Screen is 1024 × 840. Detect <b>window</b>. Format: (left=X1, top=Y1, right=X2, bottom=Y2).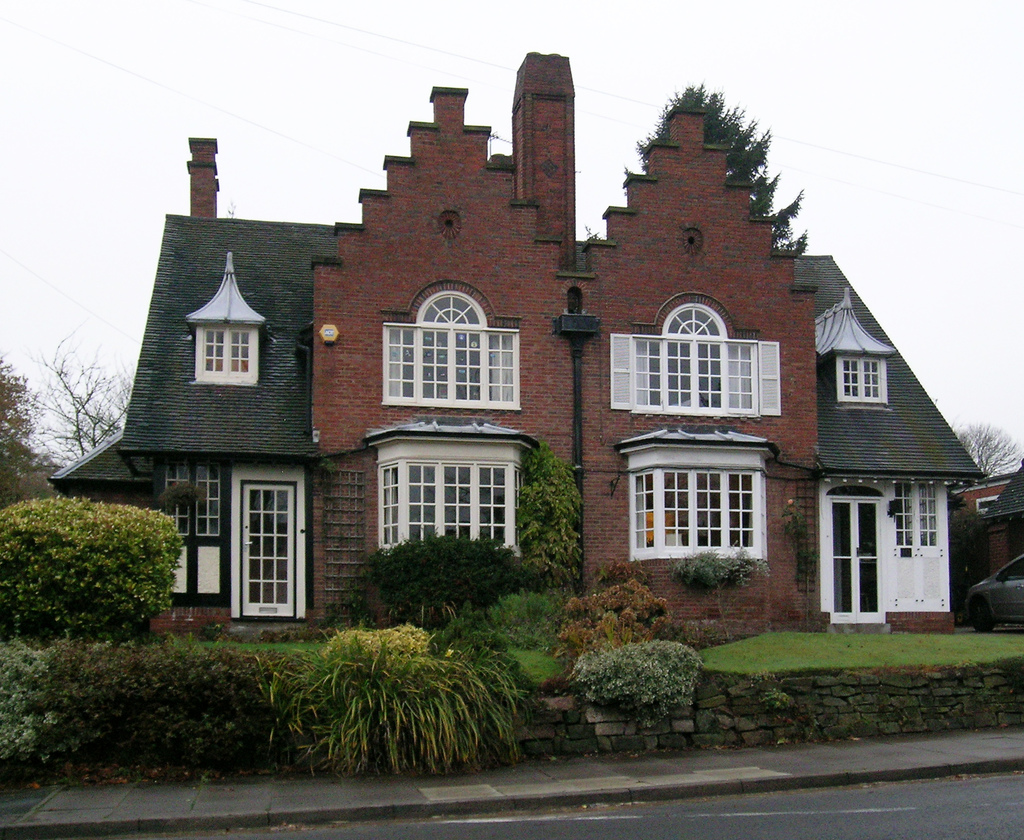
(left=626, top=465, right=762, bottom=561).
